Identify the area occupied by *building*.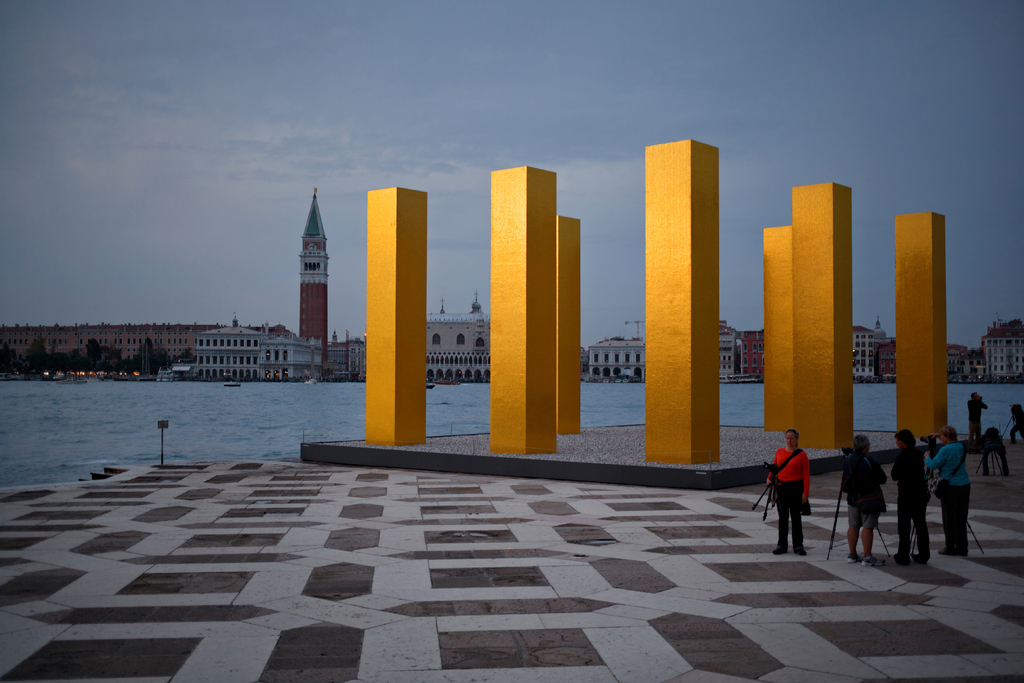
Area: 854,322,883,383.
